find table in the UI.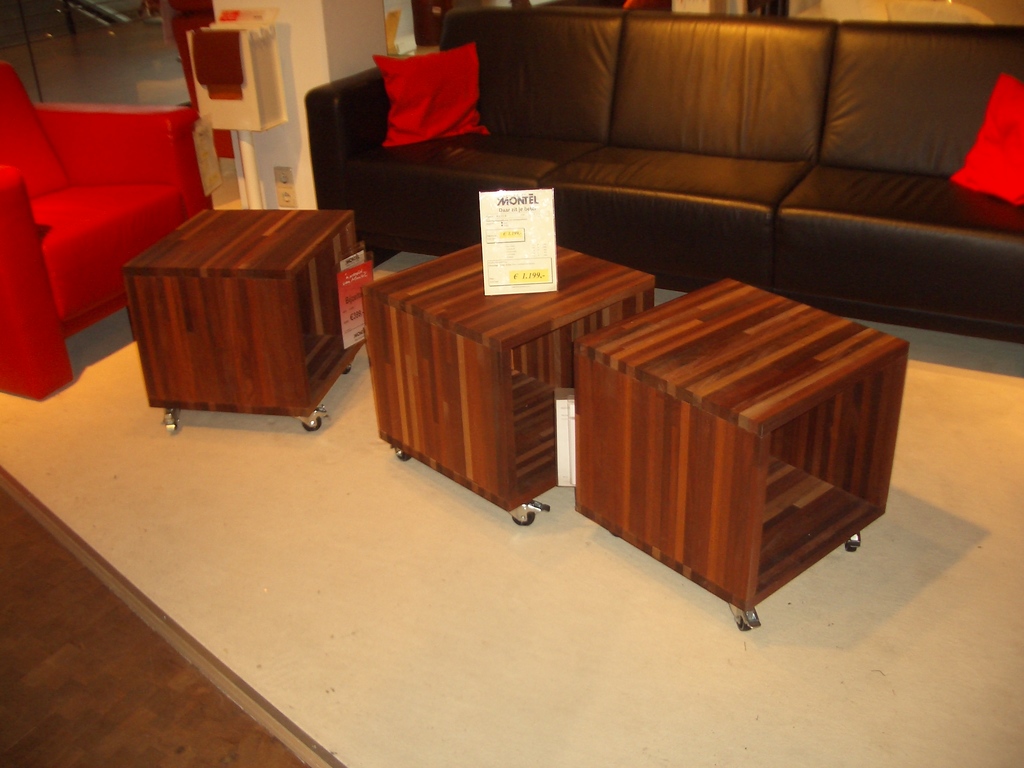
UI element at detection(563, 265, 909, 621).
